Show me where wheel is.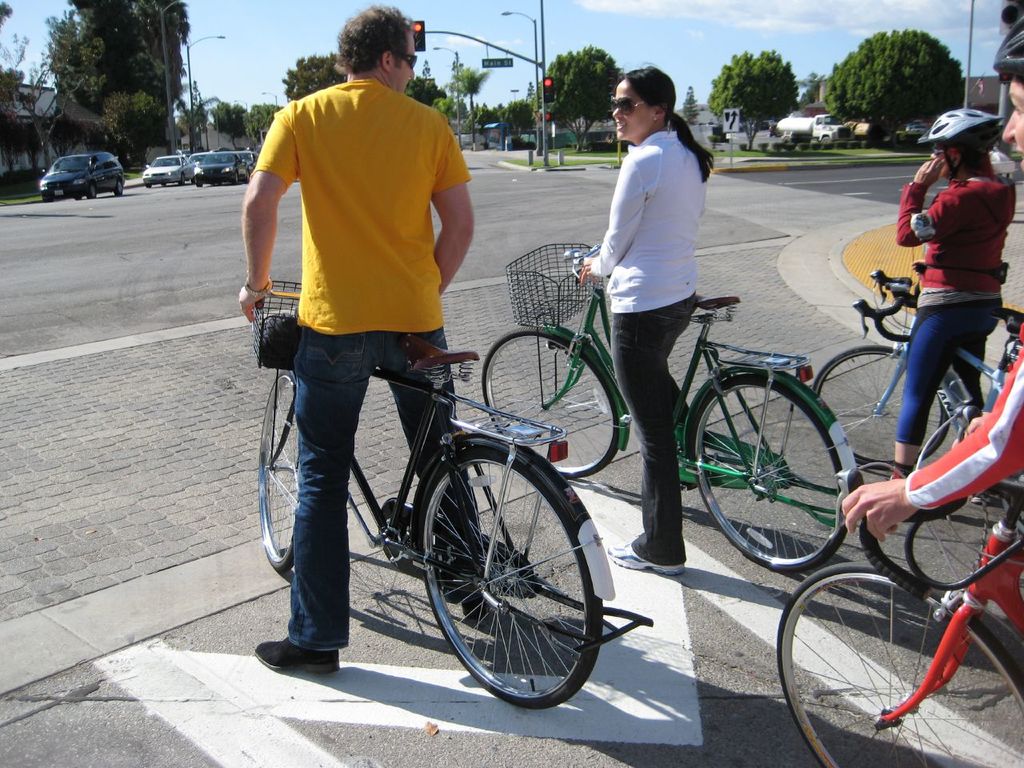
wheel is at bbox=[230, 172, 242, 185].
